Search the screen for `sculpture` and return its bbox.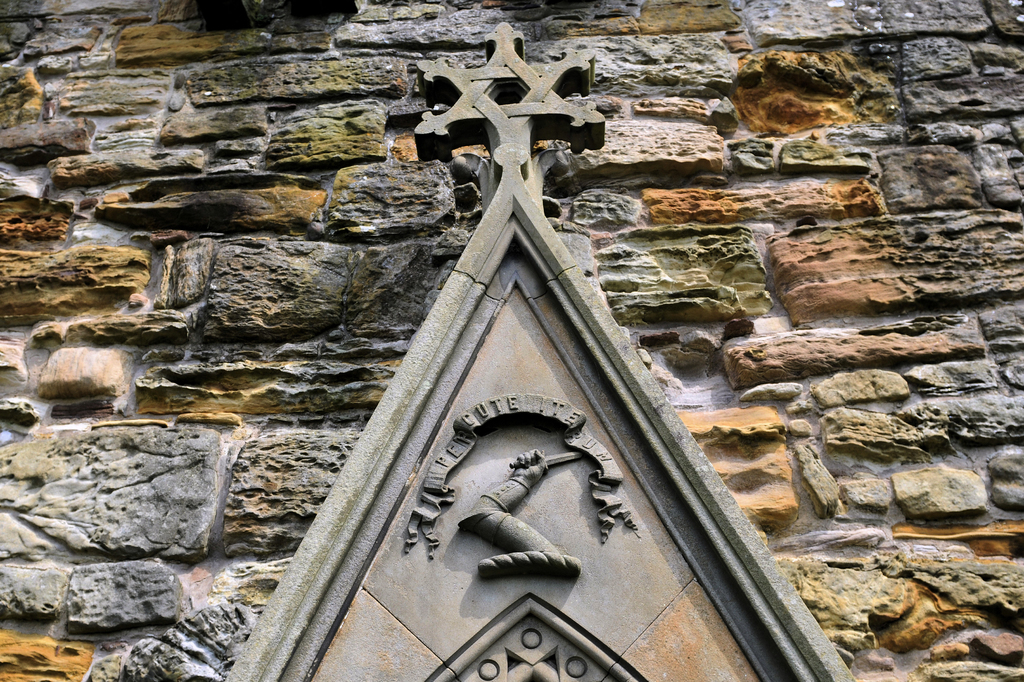
Found: (468, 446, 586, 584).
